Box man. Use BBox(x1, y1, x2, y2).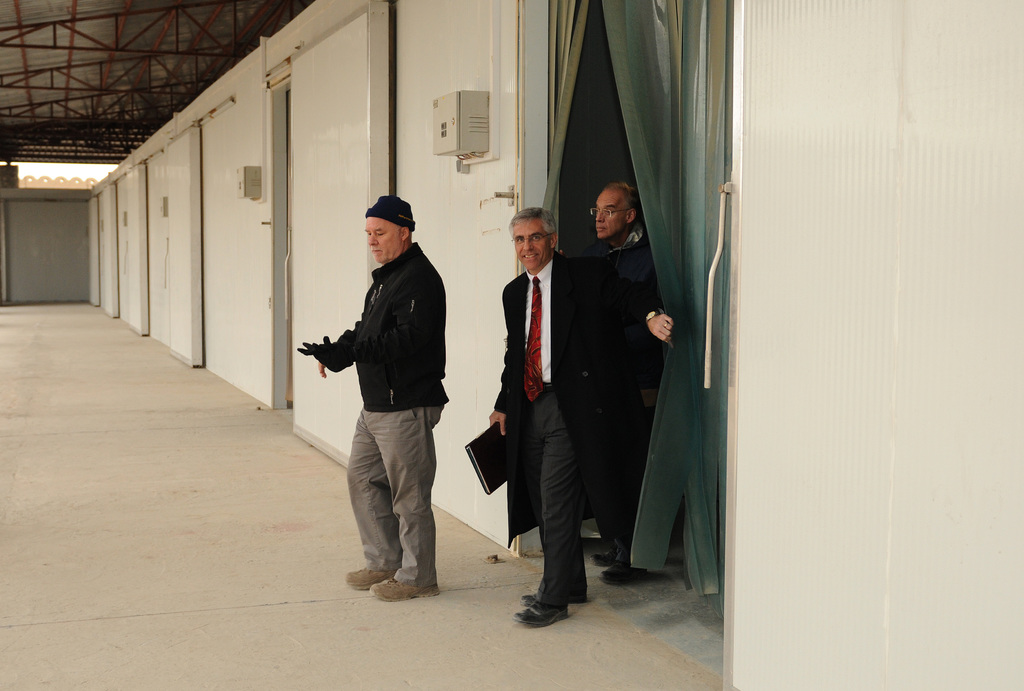
BBox(311, 197, 463, 598).
